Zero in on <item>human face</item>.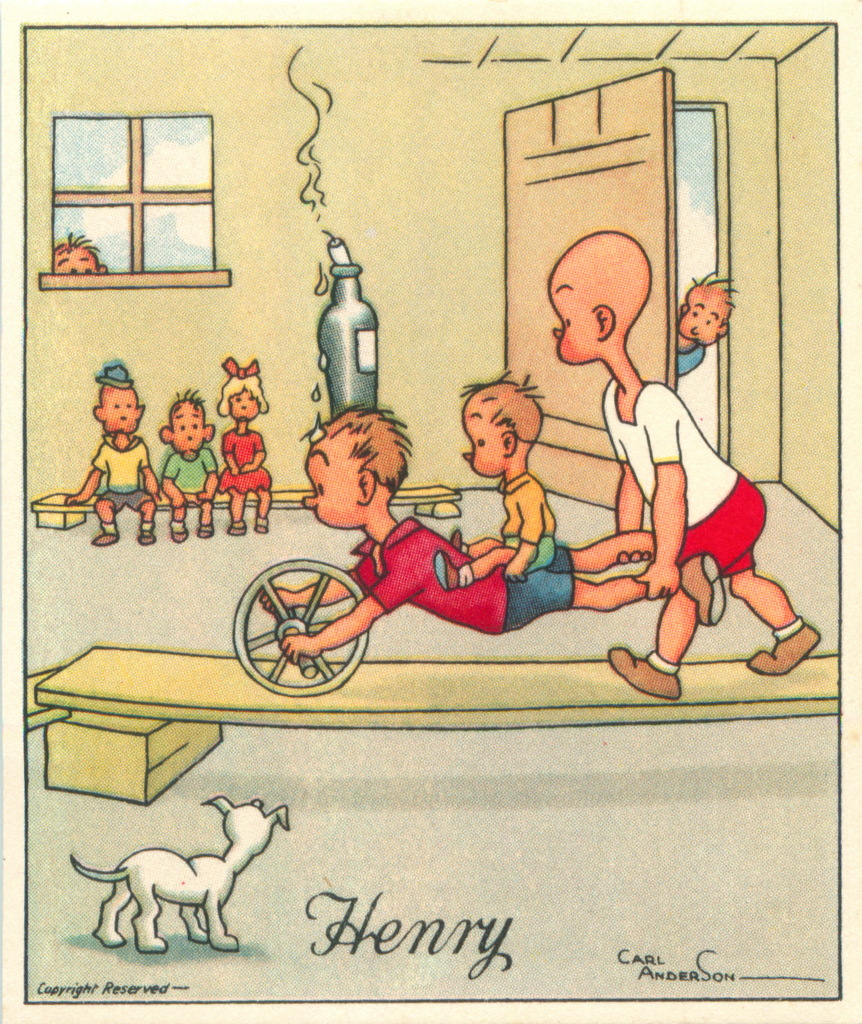
Zeroed in: locate(461, 398, 502, 481).
